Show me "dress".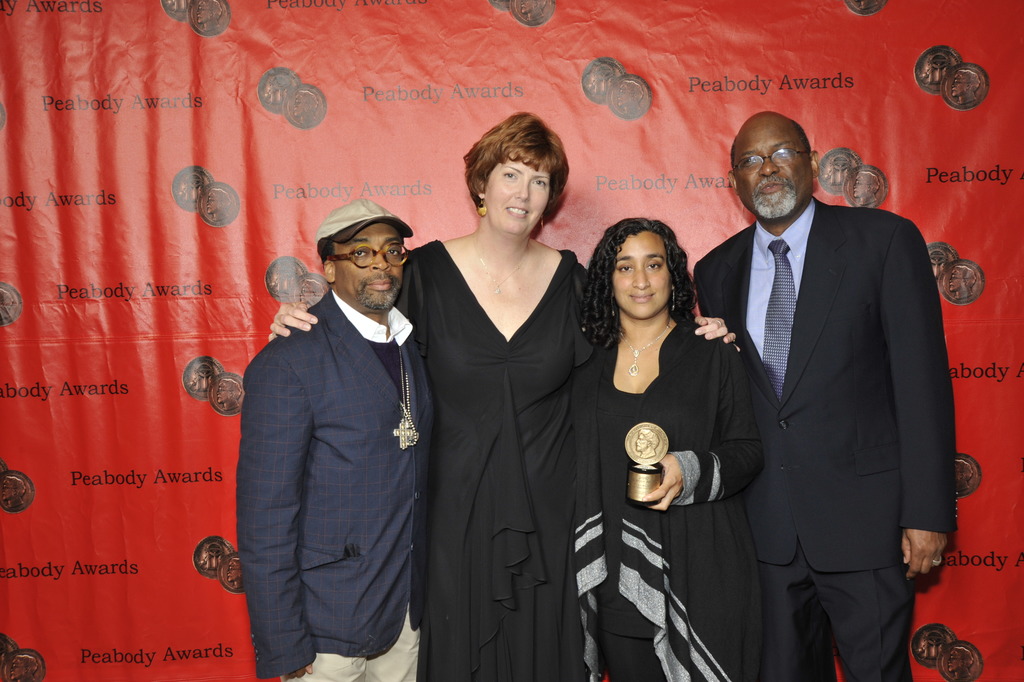
"dress" is here: 419:193:590:674.
